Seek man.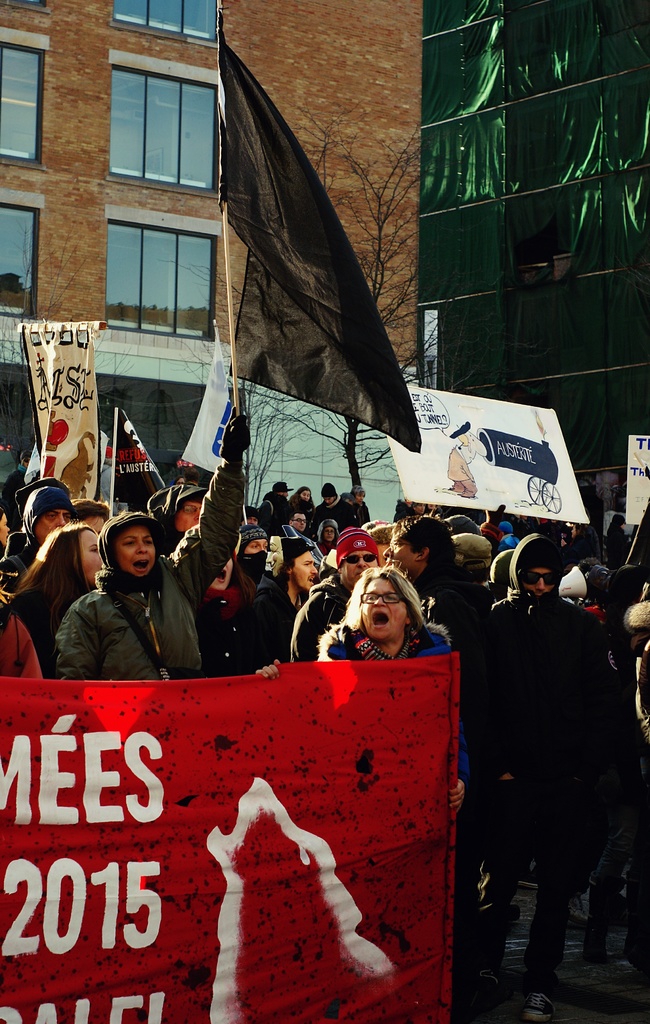
x1=286 y1=508 x2=309 y2=533.
